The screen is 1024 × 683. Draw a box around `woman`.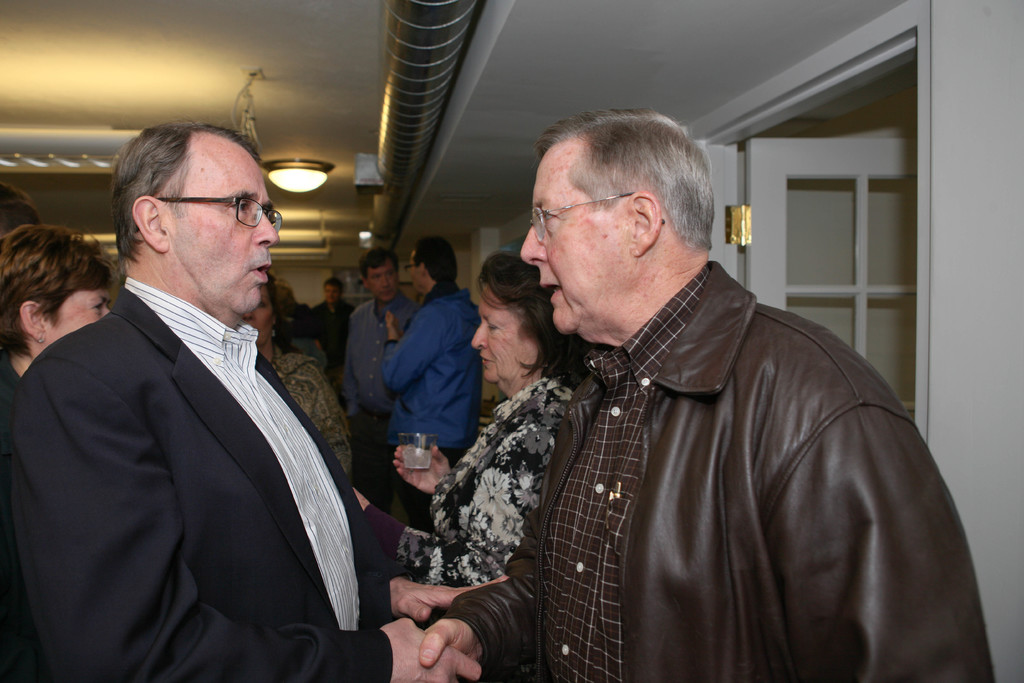
<region>0, 219, 115, 401</region>.
